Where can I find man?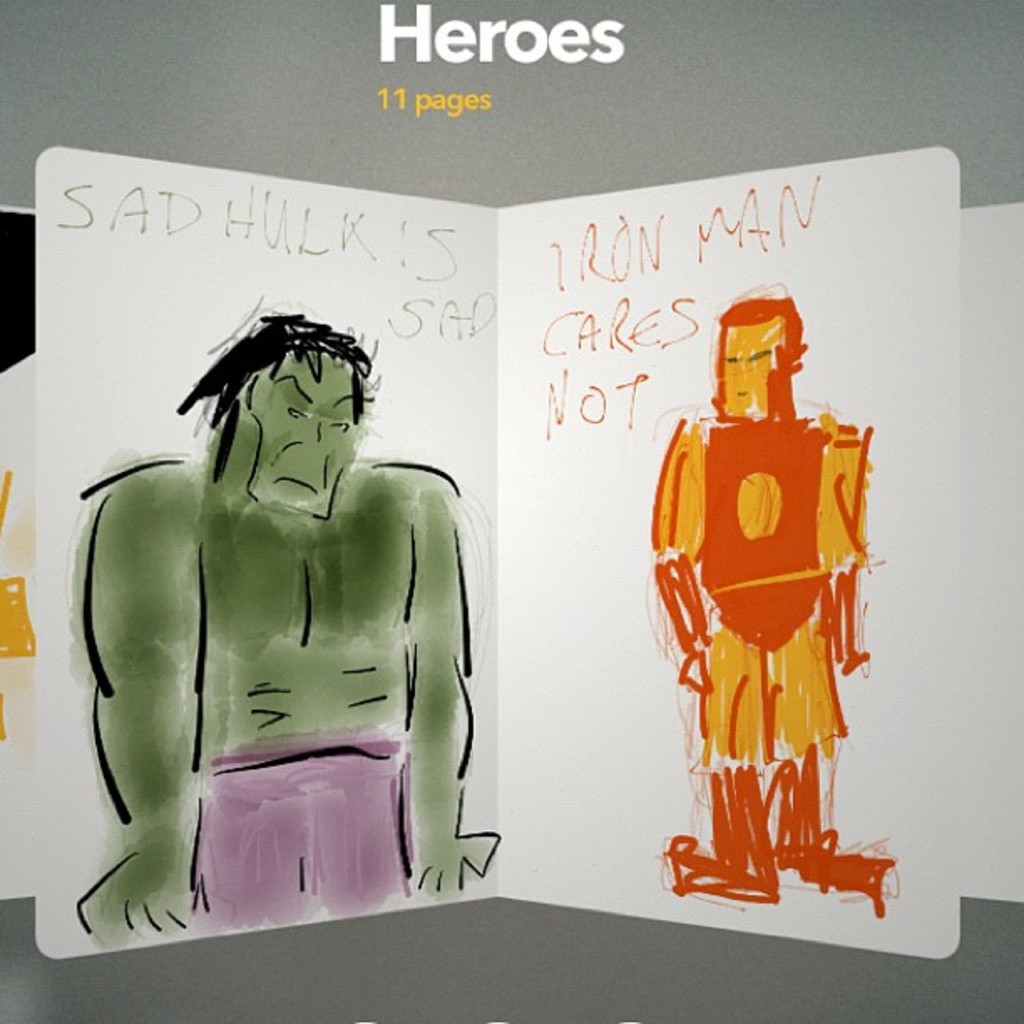
You can find it at (663, 289, 904, 912).
